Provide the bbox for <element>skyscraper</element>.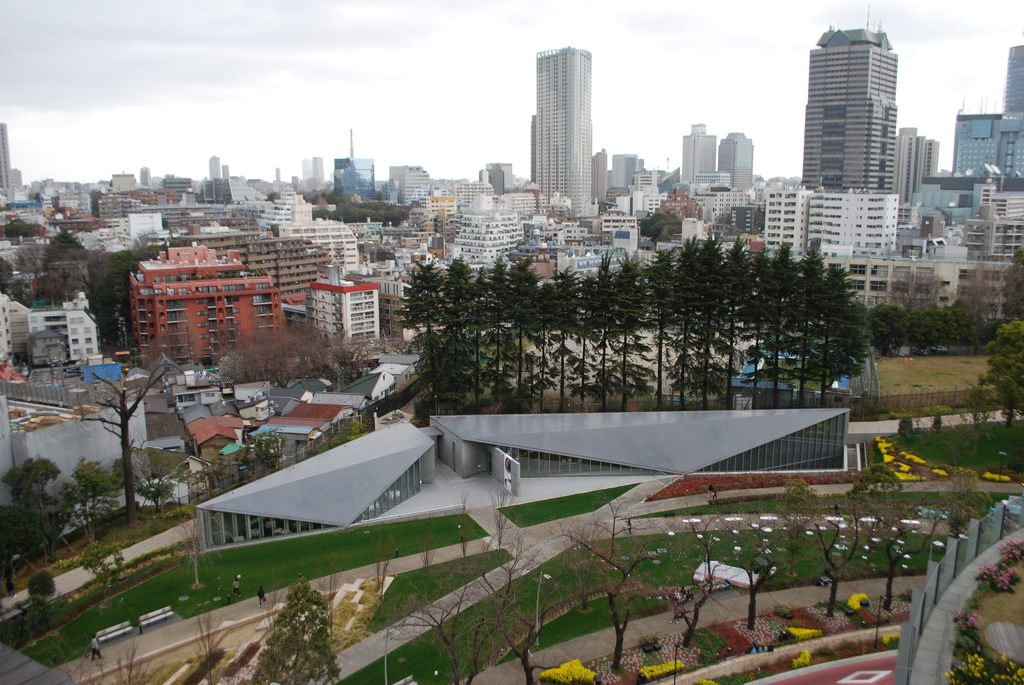
left=485, top=157, right=515, bottom=187.
